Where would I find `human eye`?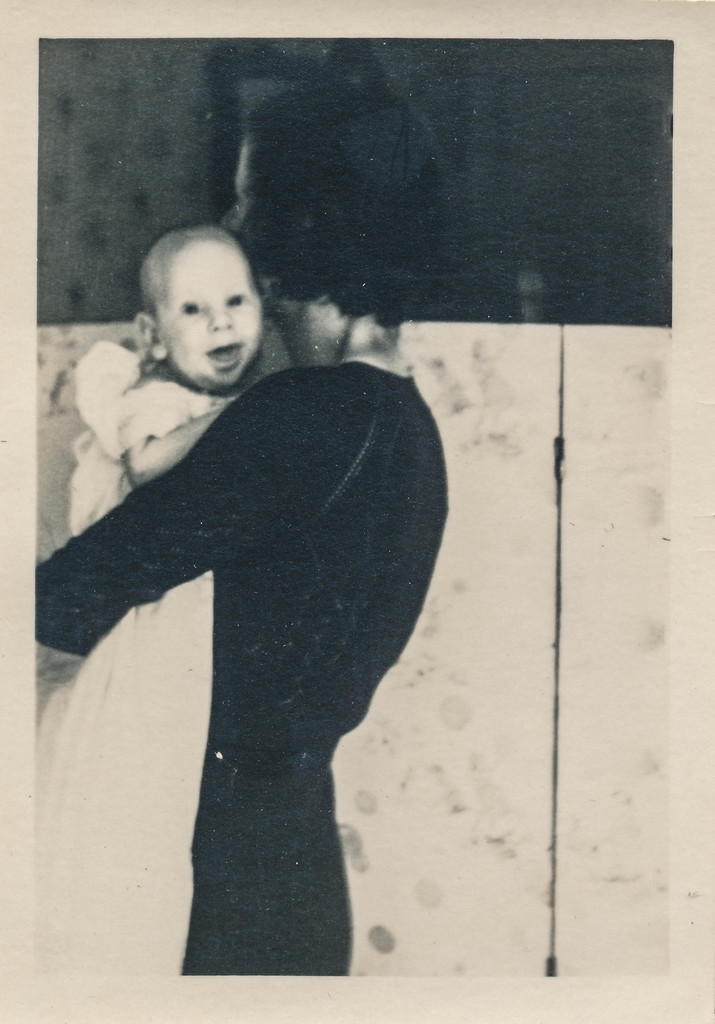
At 180/295/206/323.
